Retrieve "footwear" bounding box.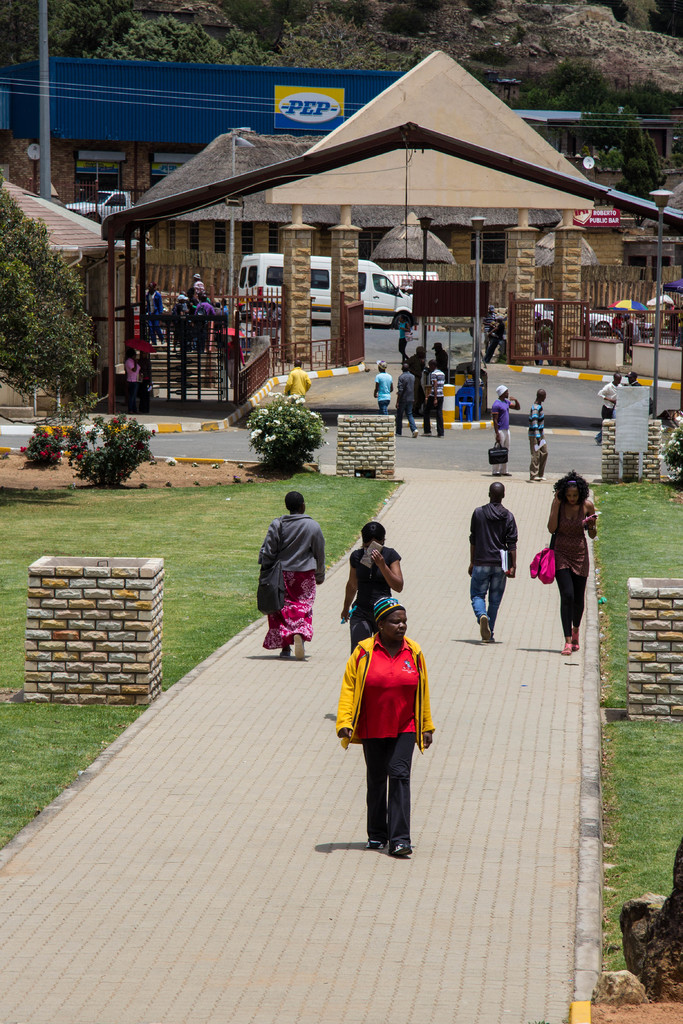
Bounding box: region(562, 644, 570, 655).
